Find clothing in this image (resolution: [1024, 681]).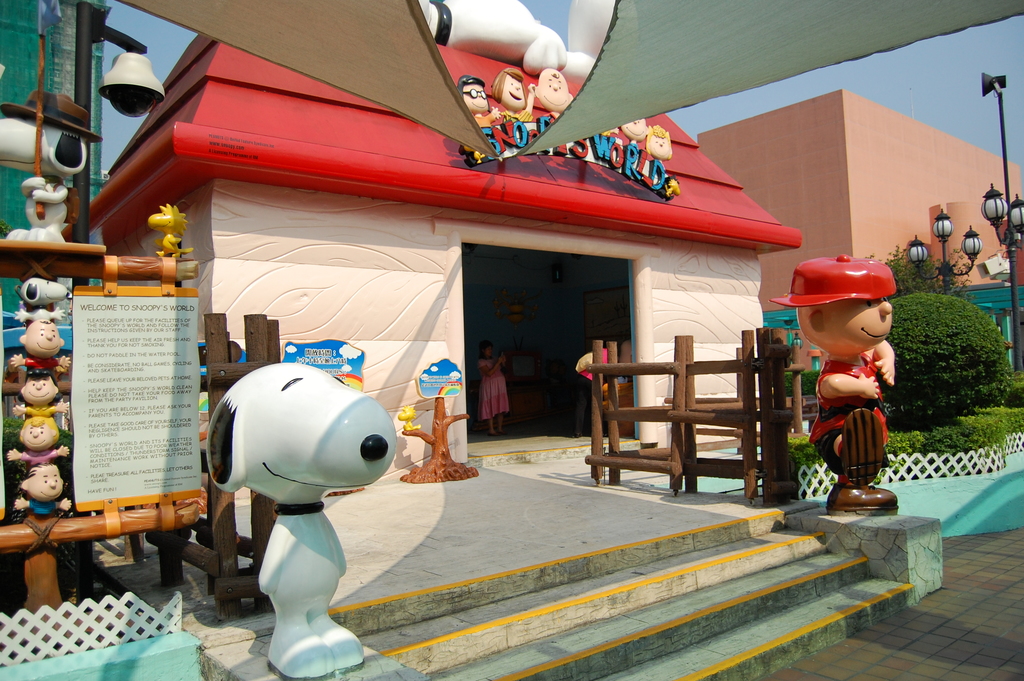
{"x1": 813, "y1": 350, "x2": 907, "y2": 473}.
